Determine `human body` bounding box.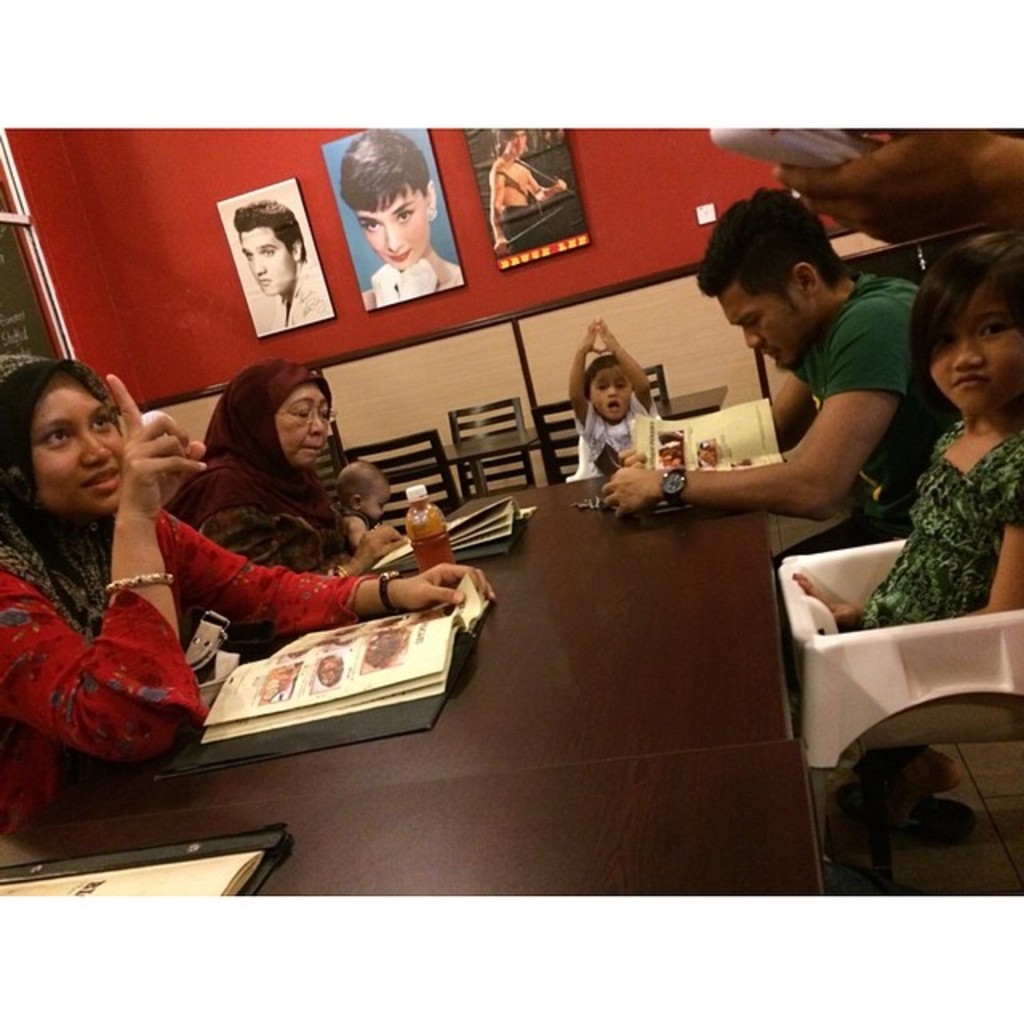
Determined: select_region(165, 354, 350, 576).
